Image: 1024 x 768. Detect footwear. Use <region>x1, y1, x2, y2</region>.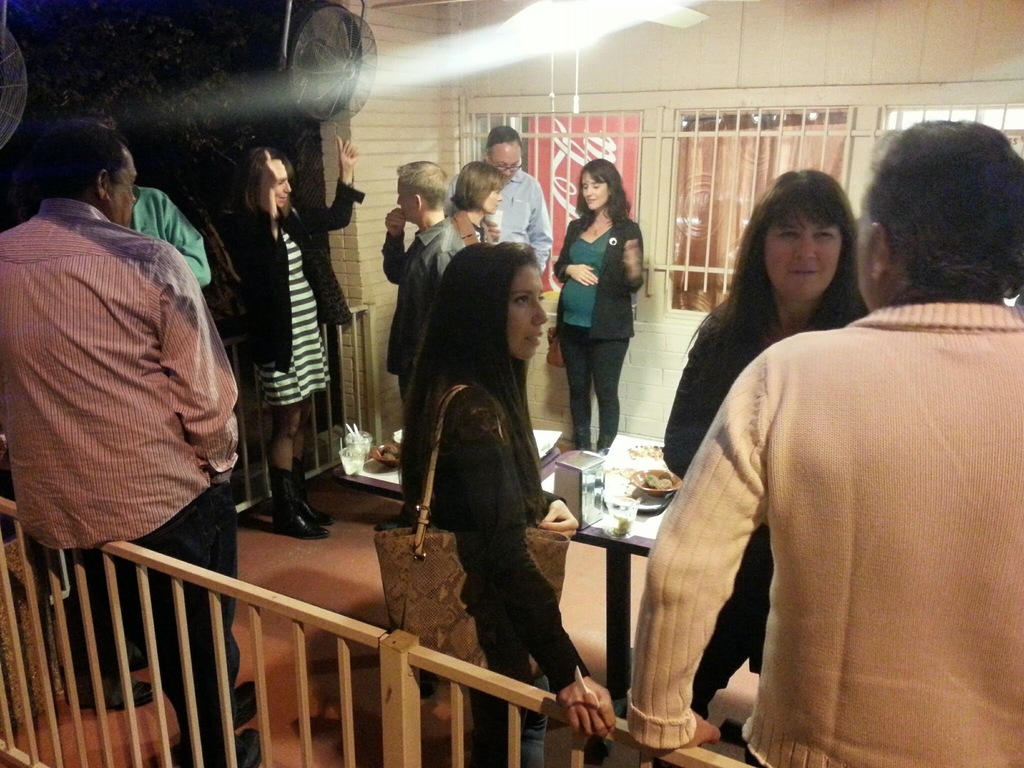
<region>568, 424, 596, 452</region>.
